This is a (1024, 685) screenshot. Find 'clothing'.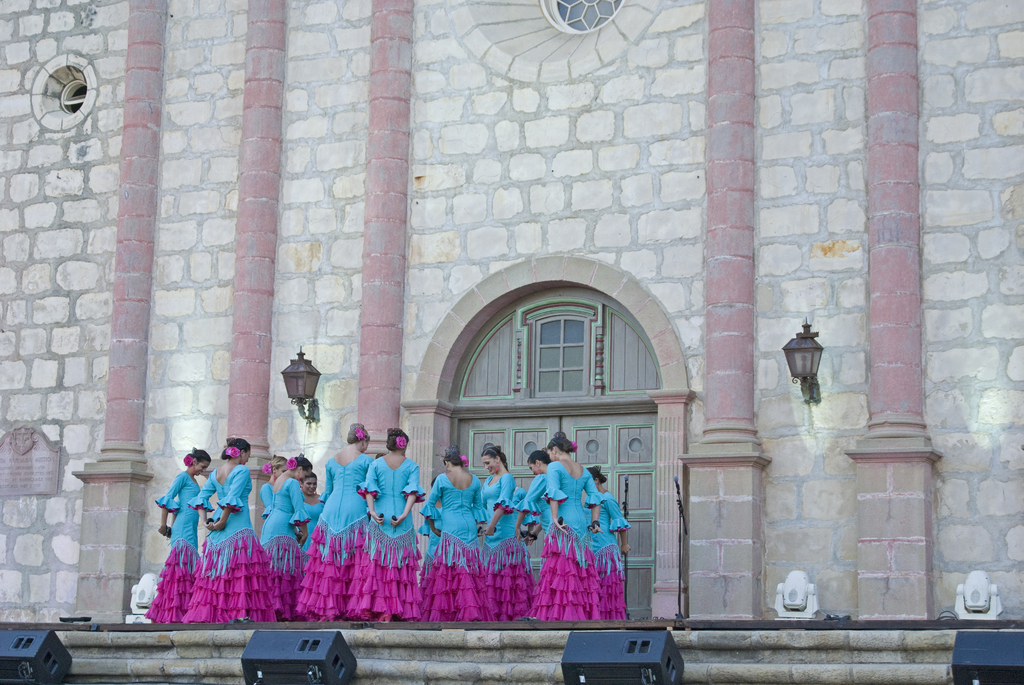
Bounding box: (x1=526, y1=441, x2=625, y2=630).
